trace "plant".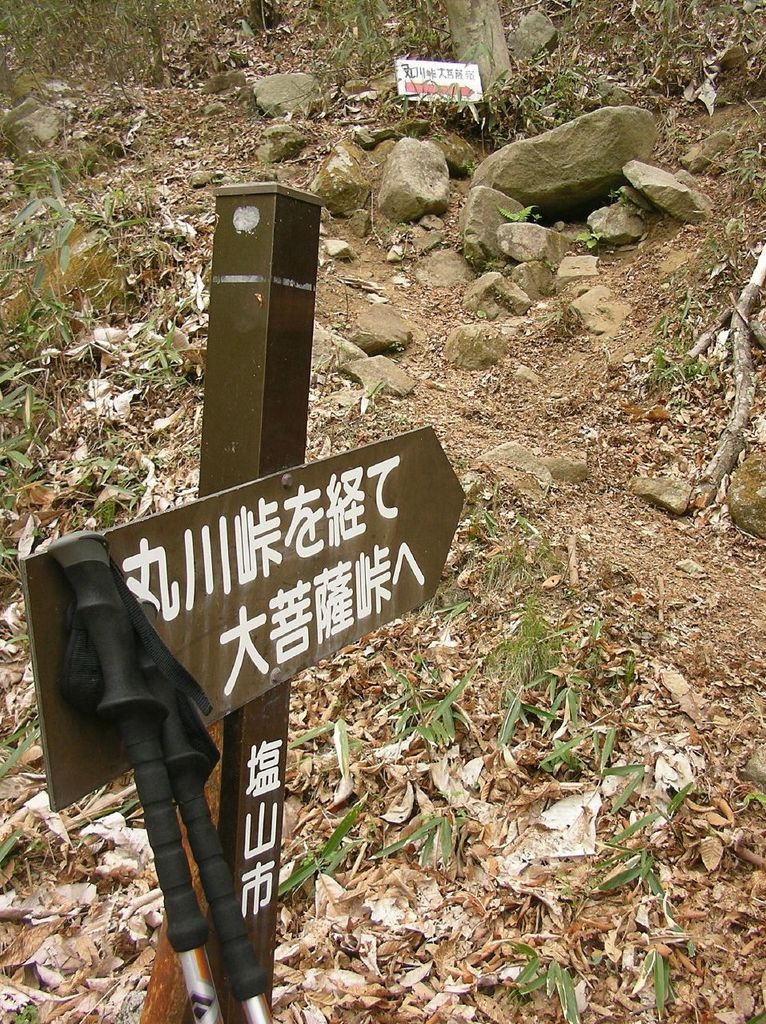
Traced to <region>259, 793, 379, 902</region>.
